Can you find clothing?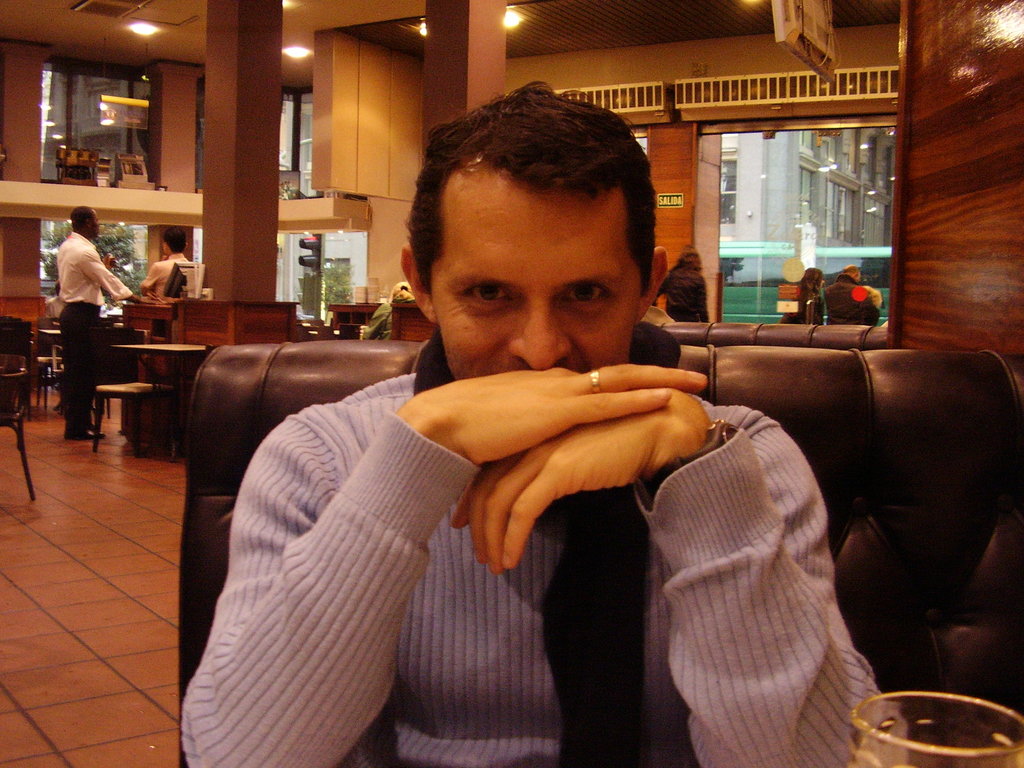
Yes, bounding box: bbox(180, 369, 907, 767).
